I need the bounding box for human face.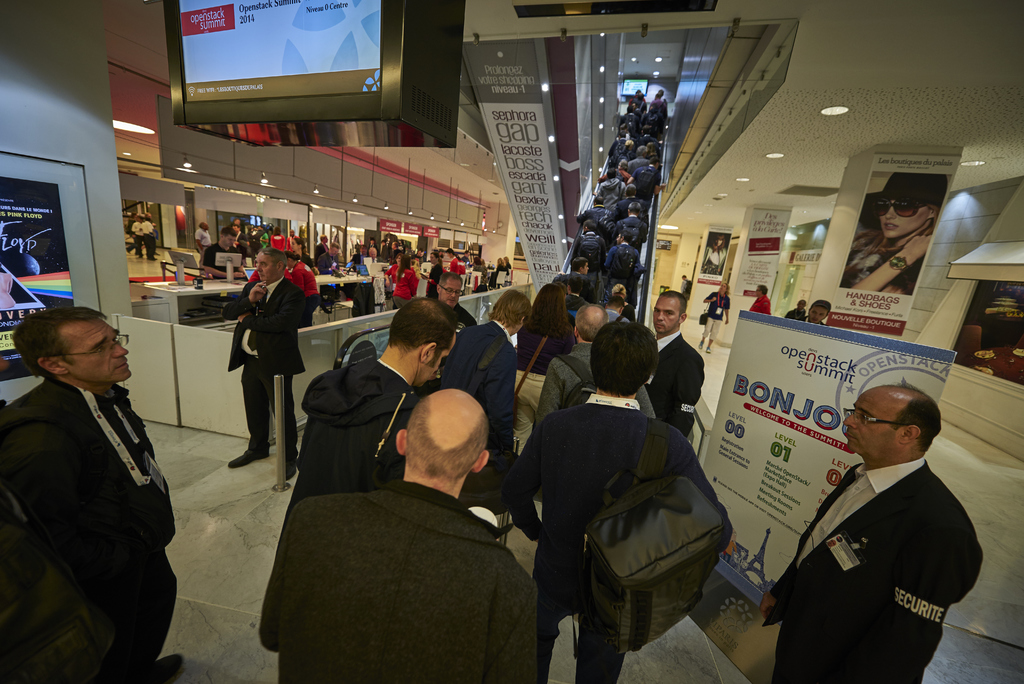
Here it is: 256,225,261,232.
